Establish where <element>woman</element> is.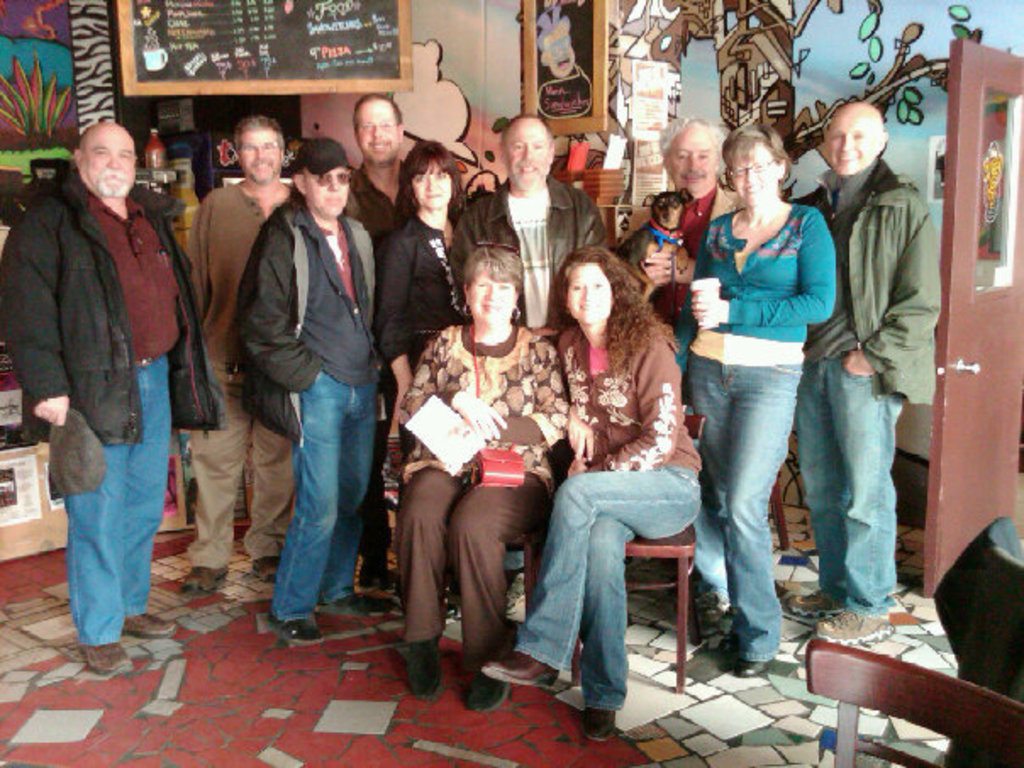
Established at {"x1": 665, "y1": 112, "x2": 858, "y2": 668}.
